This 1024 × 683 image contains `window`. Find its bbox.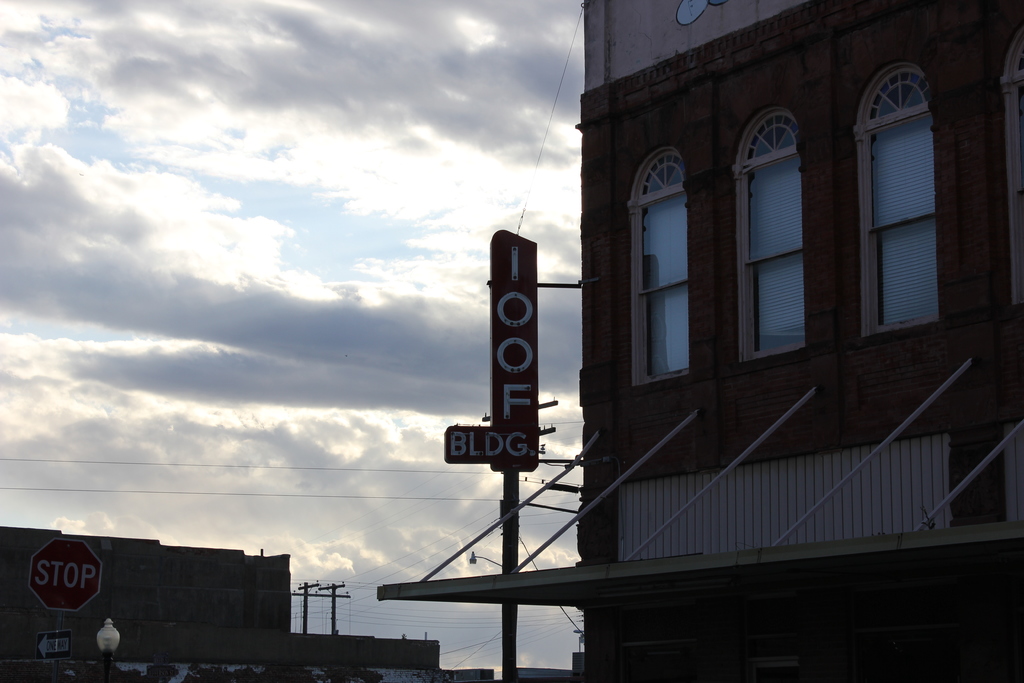
<bbox>1002, 37, 1023, 299</bbox>.
